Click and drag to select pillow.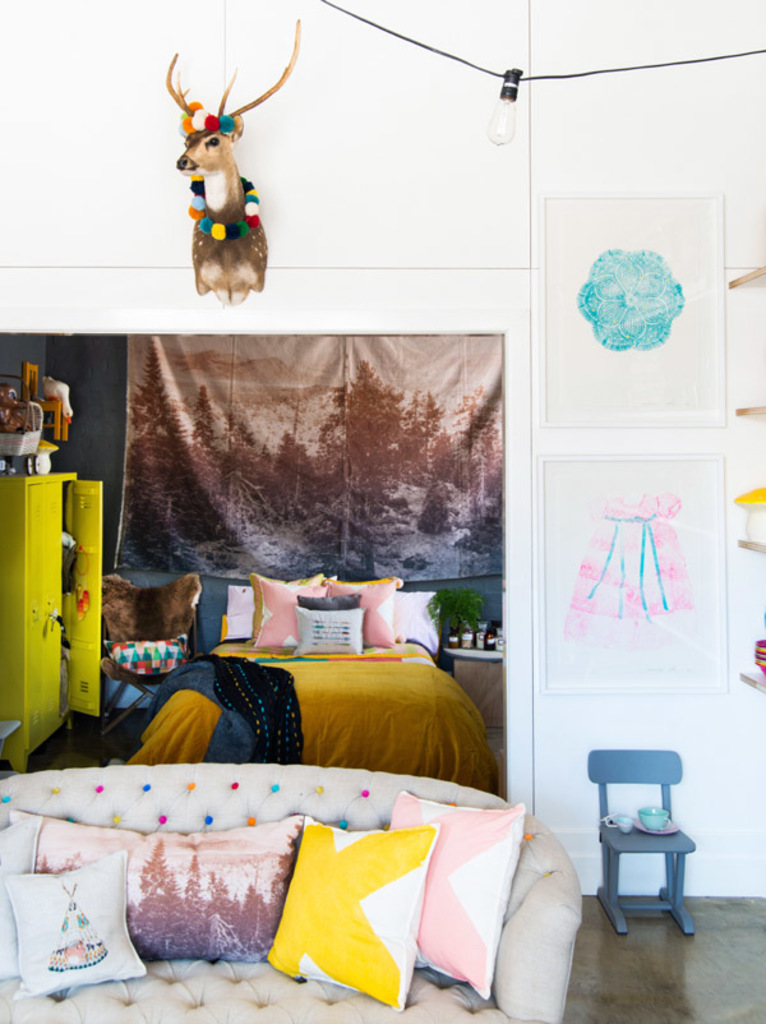
Selection: detection(0, 806, 51, 970).
